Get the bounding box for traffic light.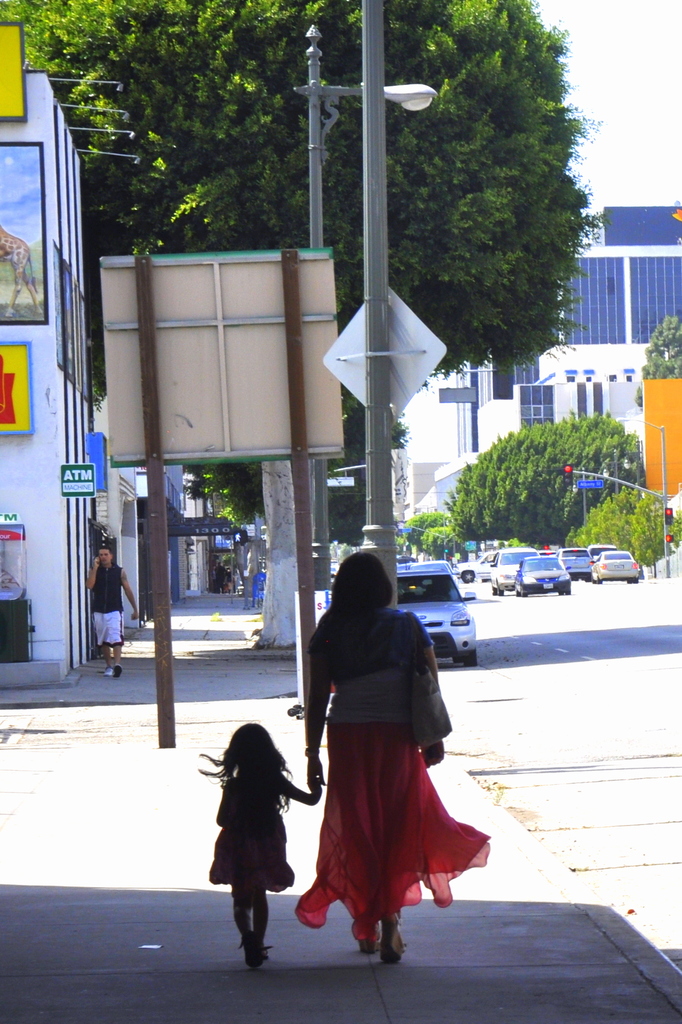
[left=443, top=548, right=448, bottom=551].
